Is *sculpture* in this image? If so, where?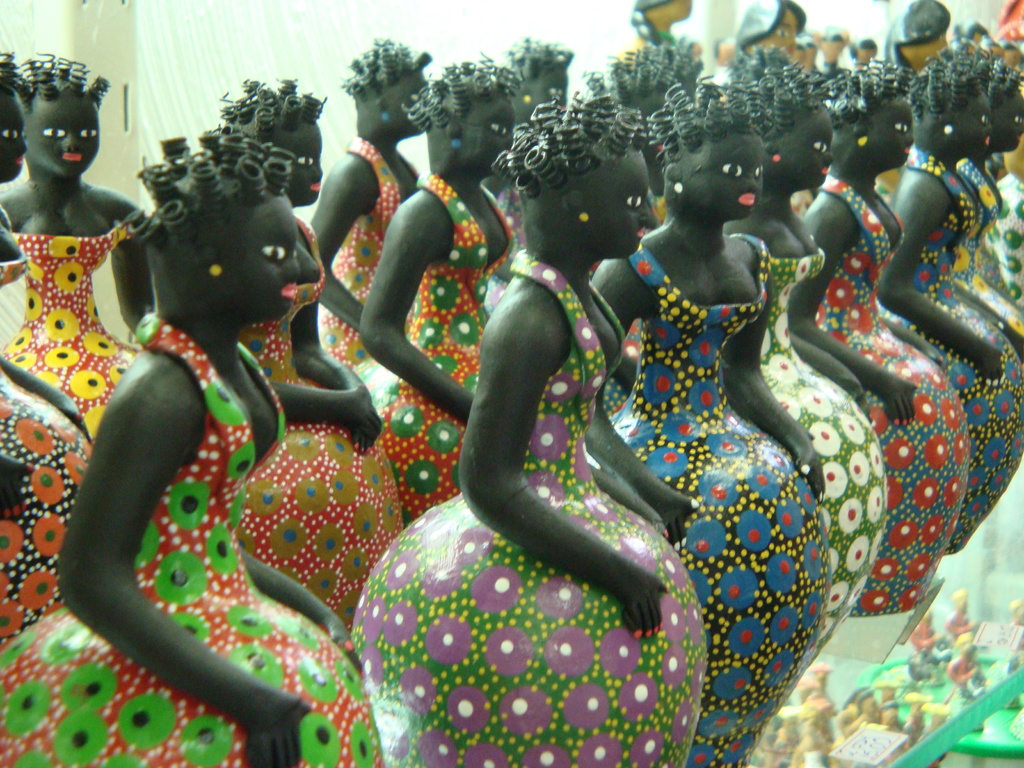
Yes, at 0/47/93/650.
